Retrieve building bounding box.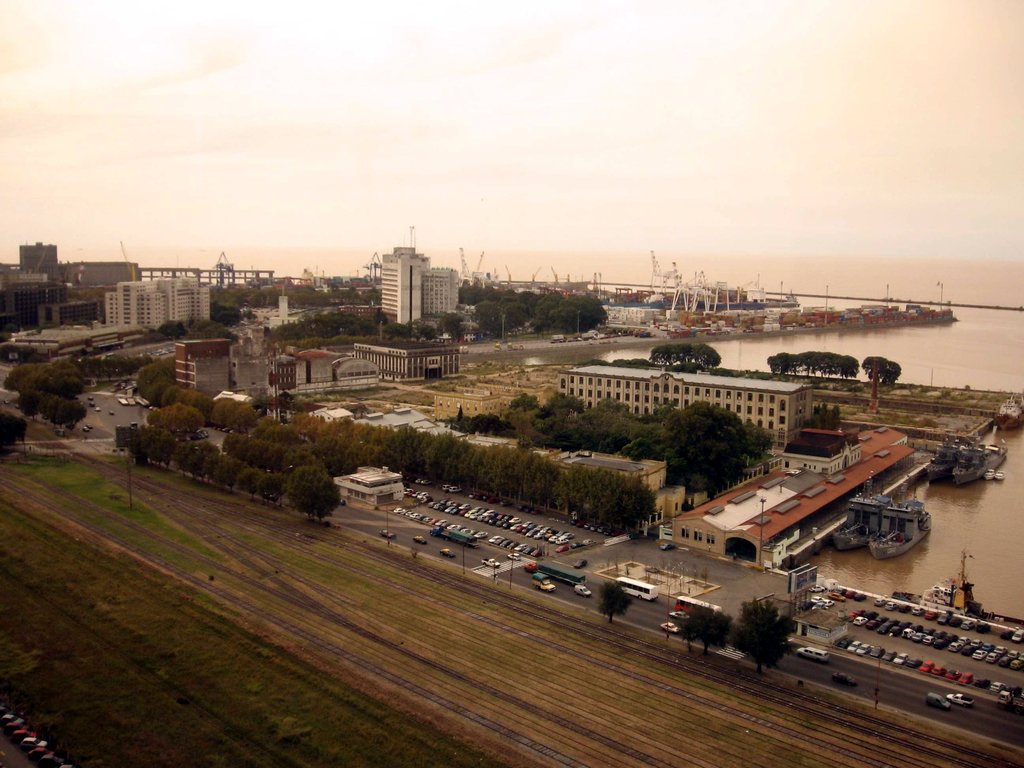
Bounding box: bbox=(335, 356, 381, 383).
